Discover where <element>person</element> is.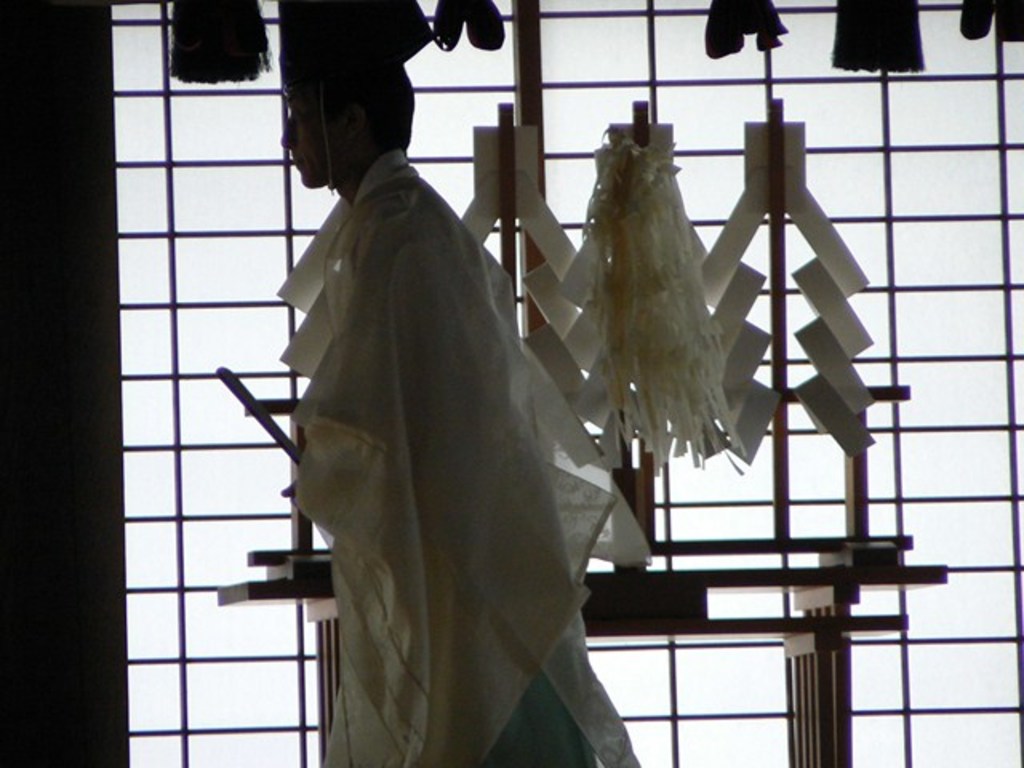
Discovered at detection(250, 59, 622, 744).
